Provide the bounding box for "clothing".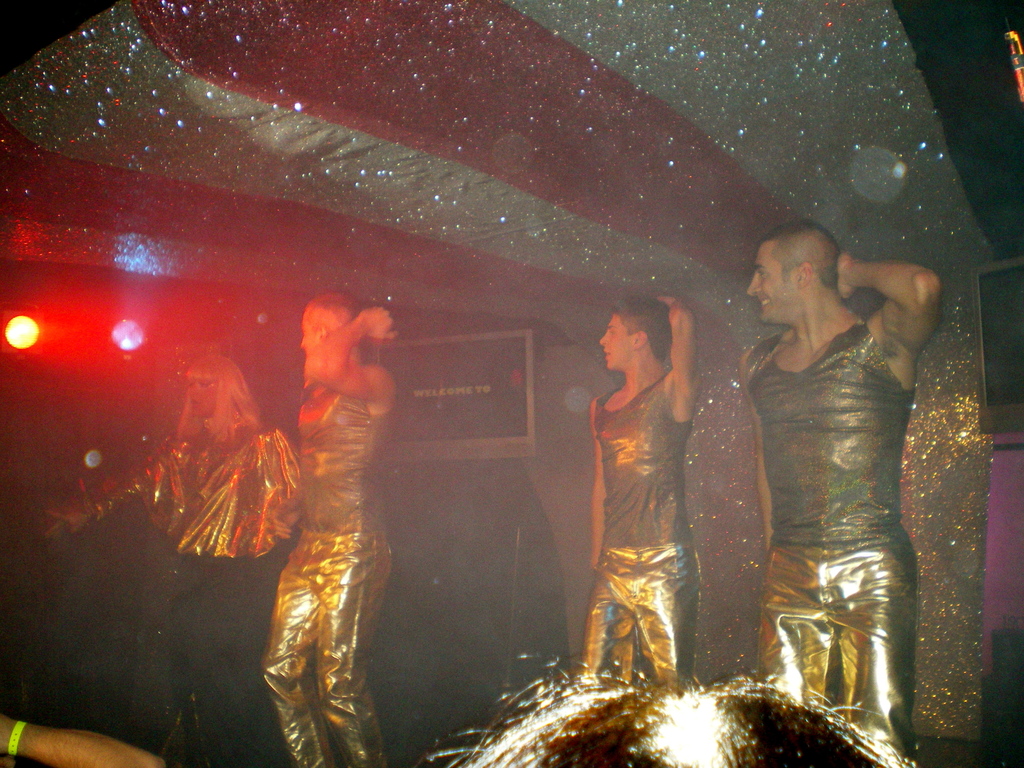
x1=740 y1=231 x2=937 y2=691.
